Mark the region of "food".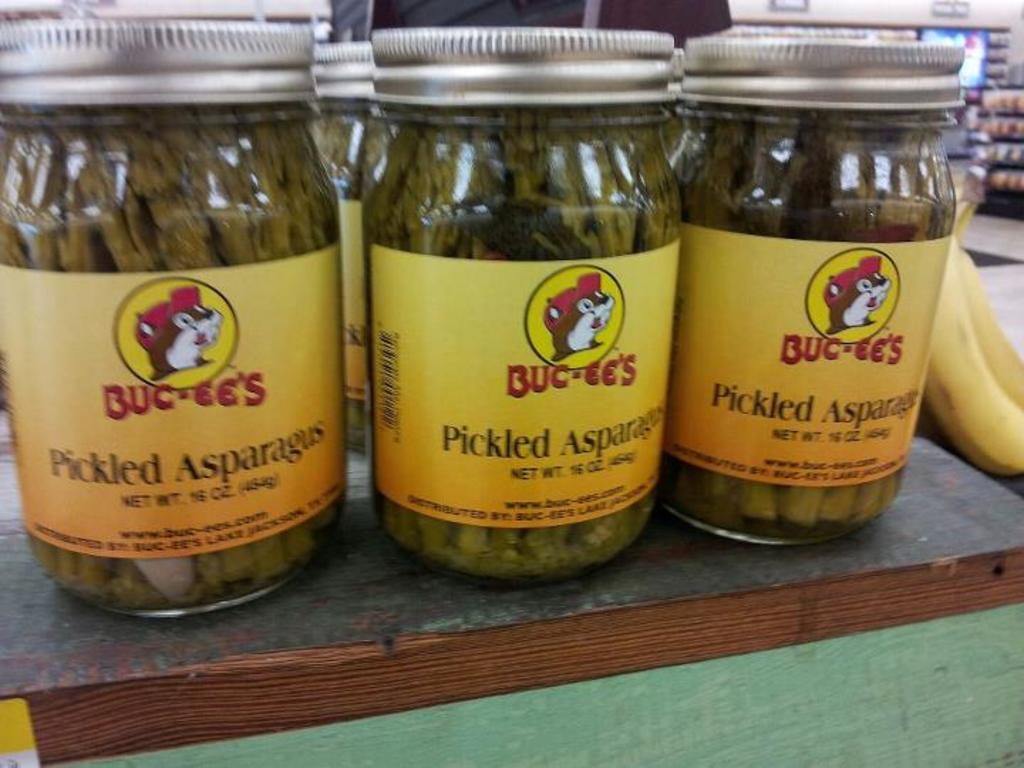
Region: (x1=0, y1=108, x2=351, y2=609).
